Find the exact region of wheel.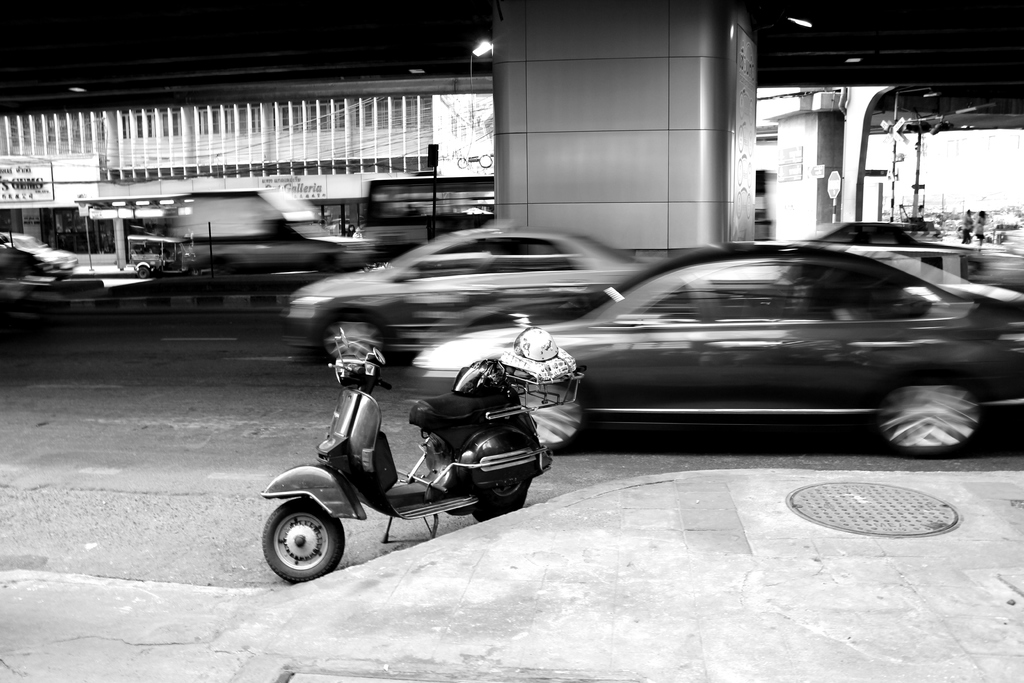
Exact region: (472, 479, 527, 522).
